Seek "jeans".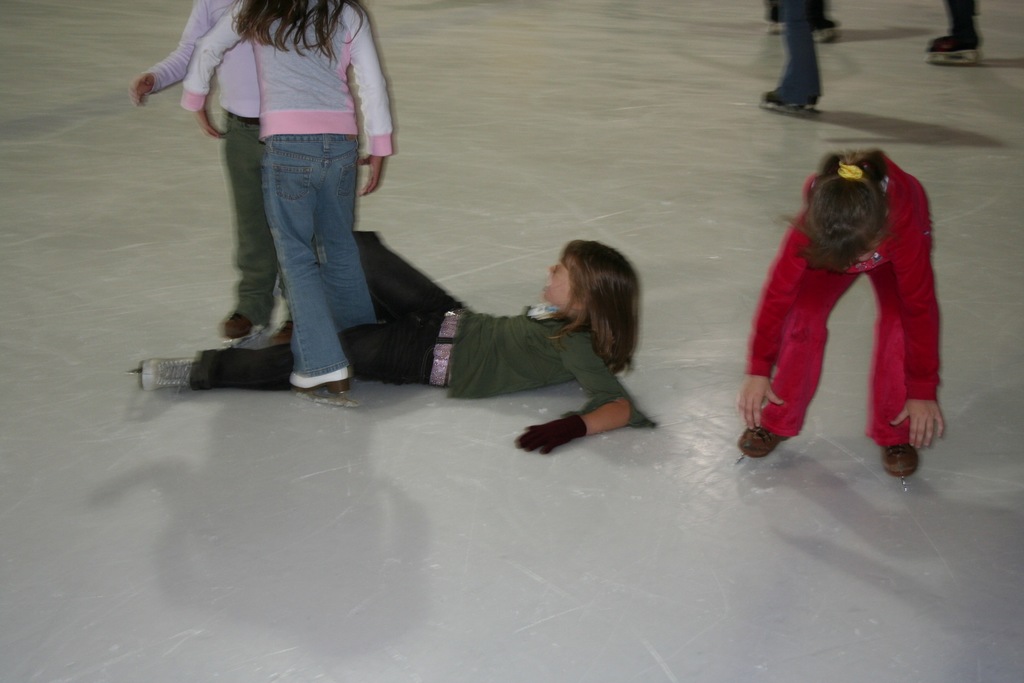
189, 228, 453, 381.
